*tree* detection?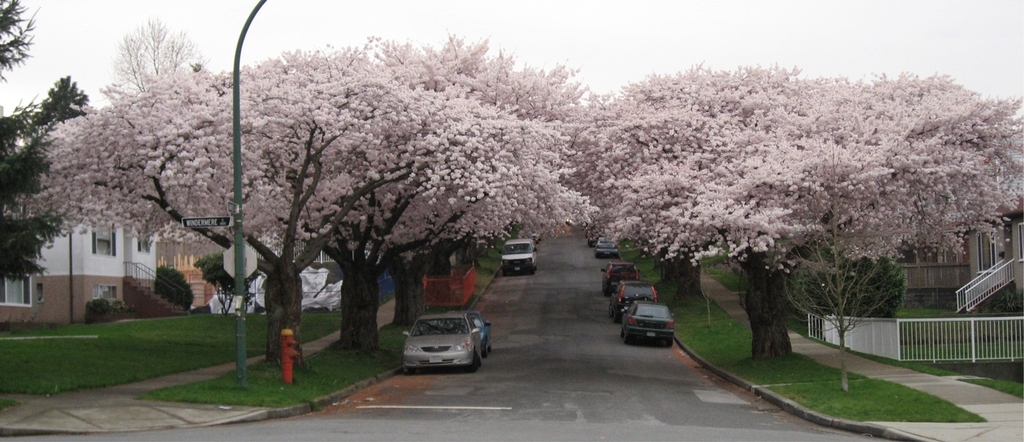
detection(554, 54, 1023, 361)
